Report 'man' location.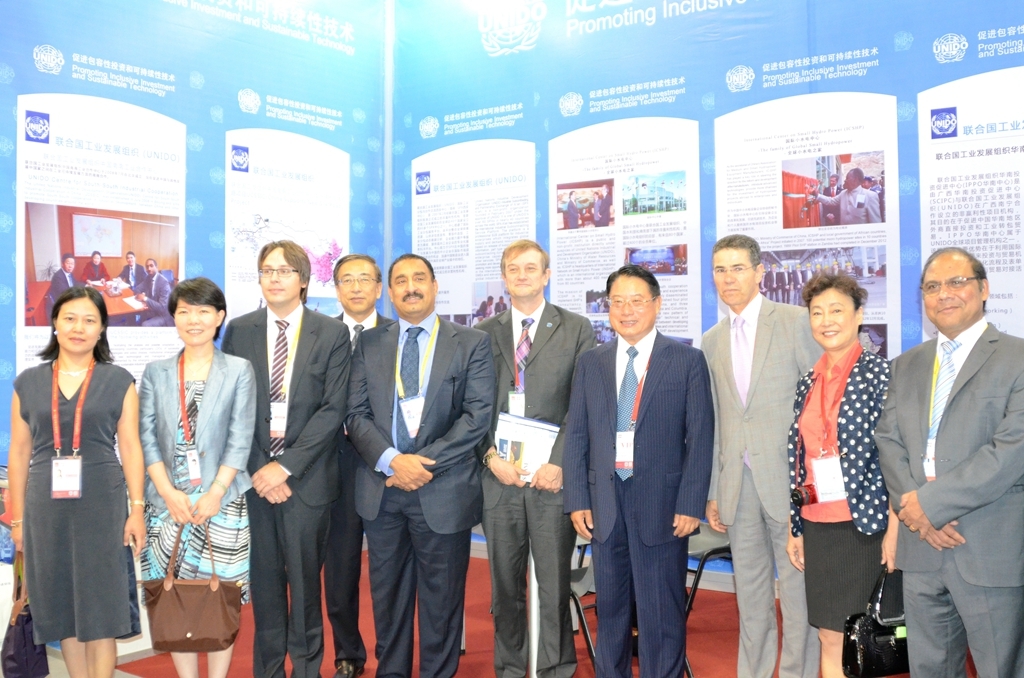
Report: box(691, 229, 827, 677).
